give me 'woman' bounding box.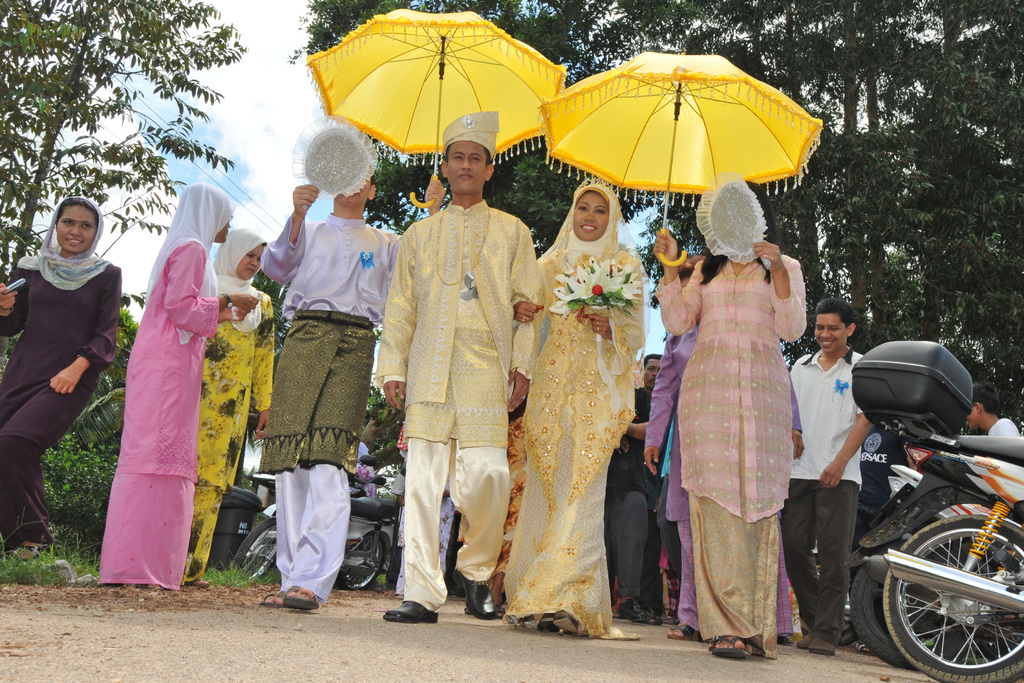
BBox(504, 179, 642, 642).
